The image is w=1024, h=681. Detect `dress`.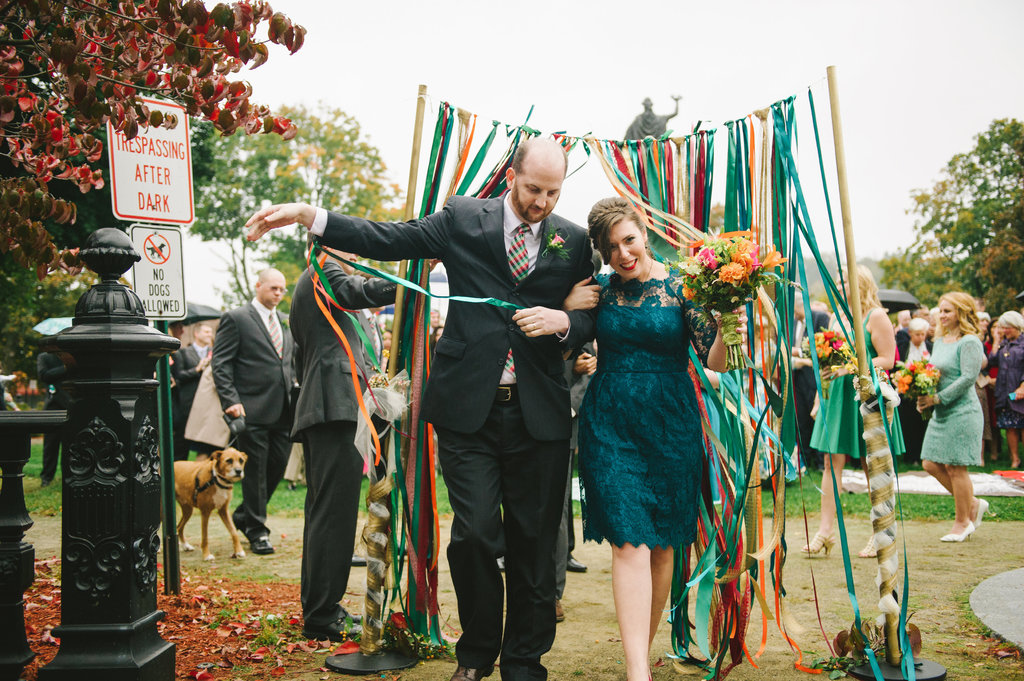
Detection: 578,267,723,552.
